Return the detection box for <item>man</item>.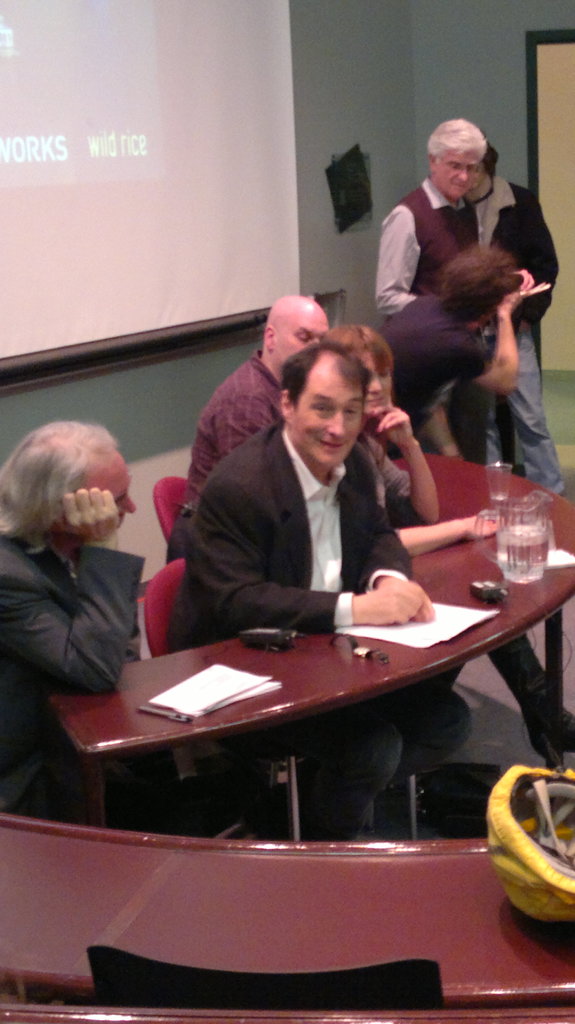
box(368, 120, 485, 346).
